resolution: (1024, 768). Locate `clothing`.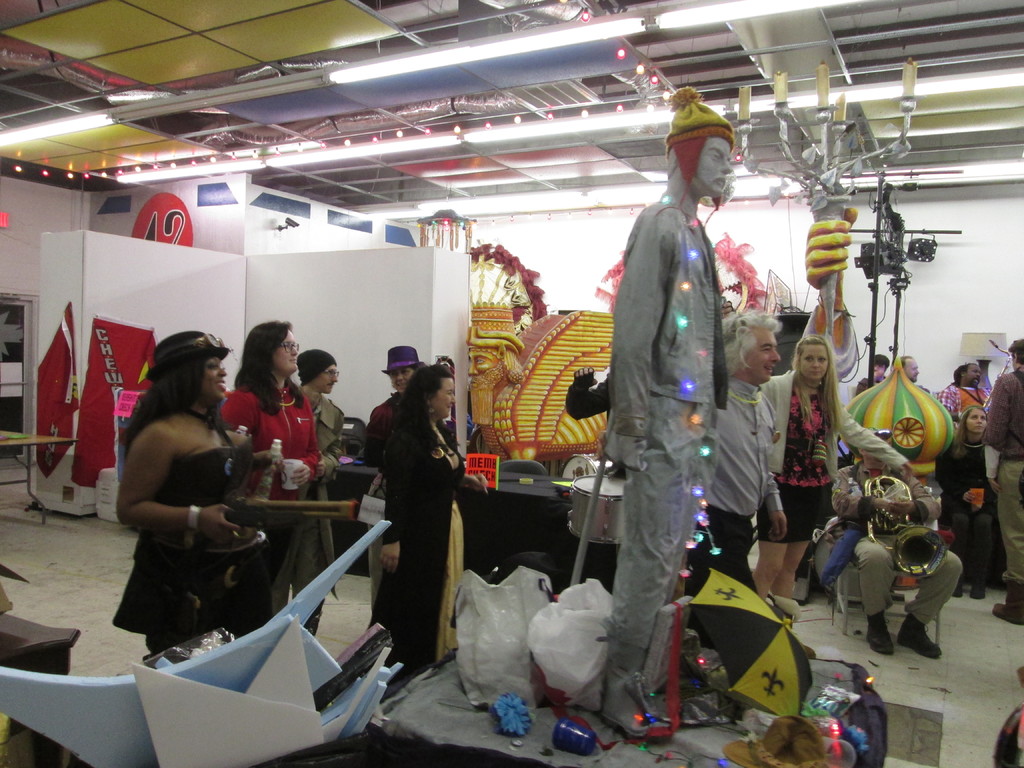
<box>979,356,1023,584</box>.
